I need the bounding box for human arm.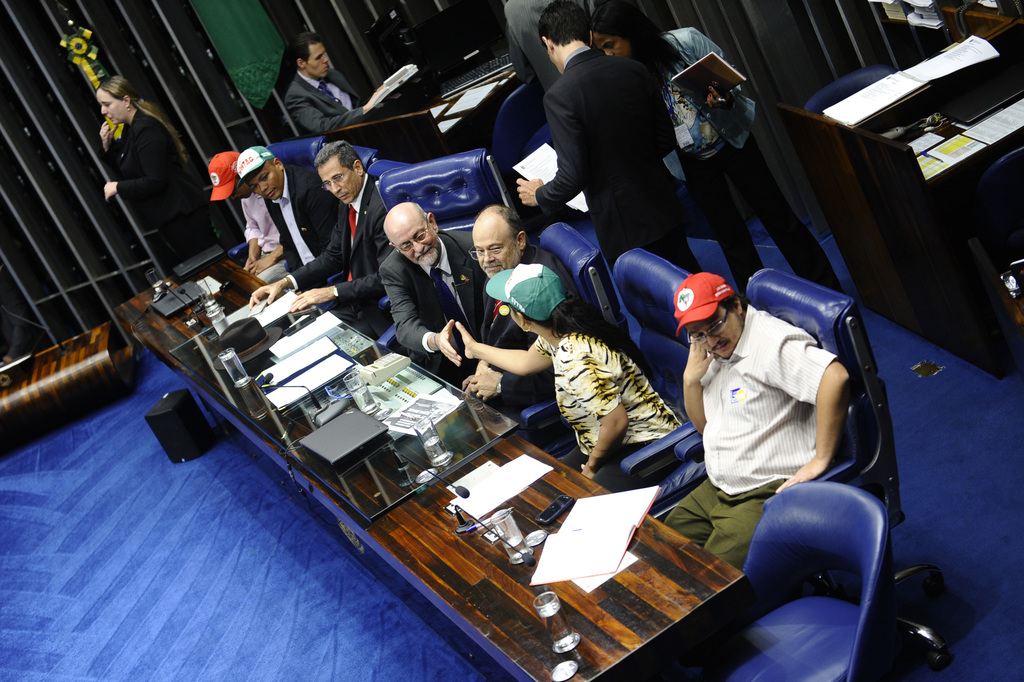
Here it is: region(289, 270, 387, 317).
